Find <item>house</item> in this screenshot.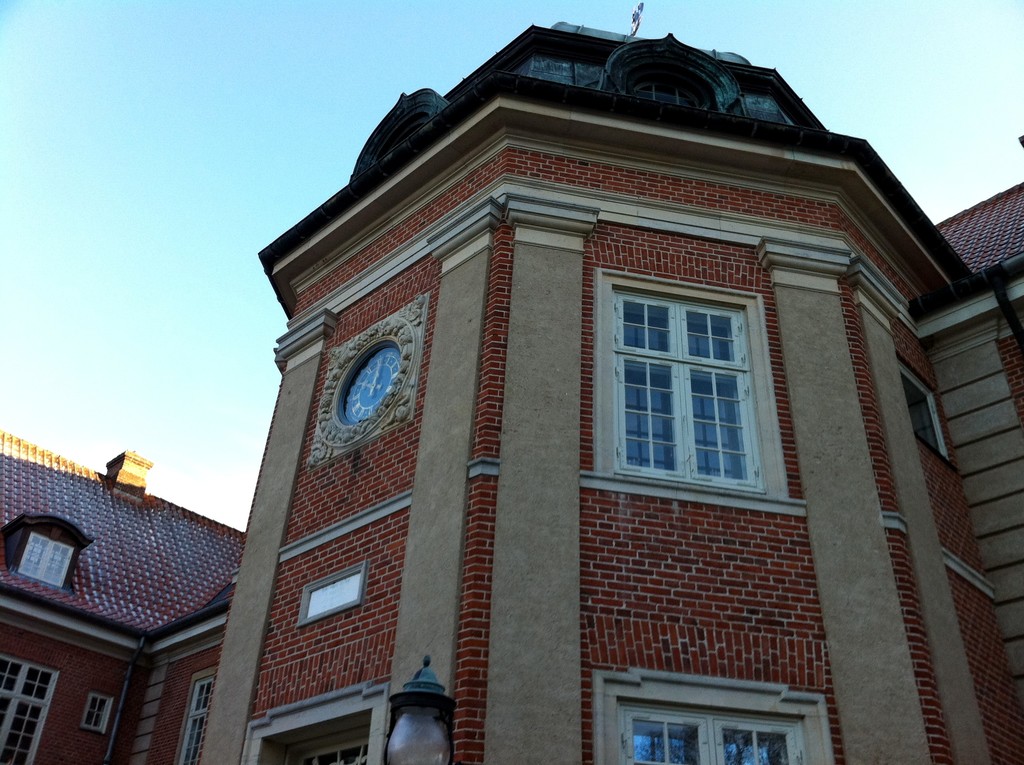
The bounding box for <item>house</item> is {"left": 200, "top": 0, "right": 1023, "bottom": 764}.
